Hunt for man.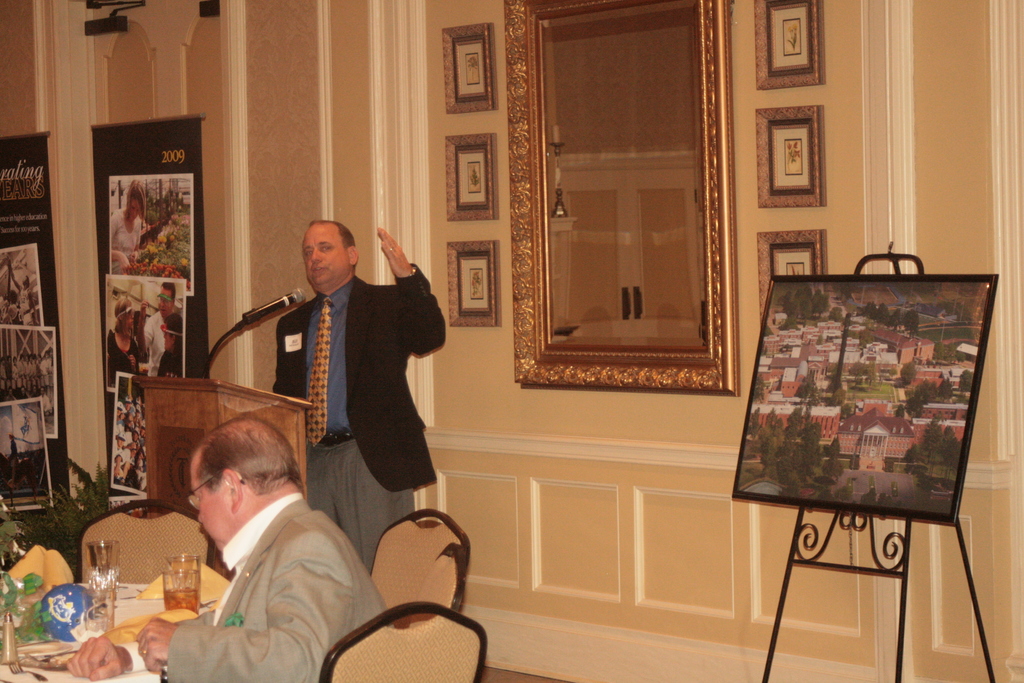
Hunted down at select_region(31, 384, 38, 402).
